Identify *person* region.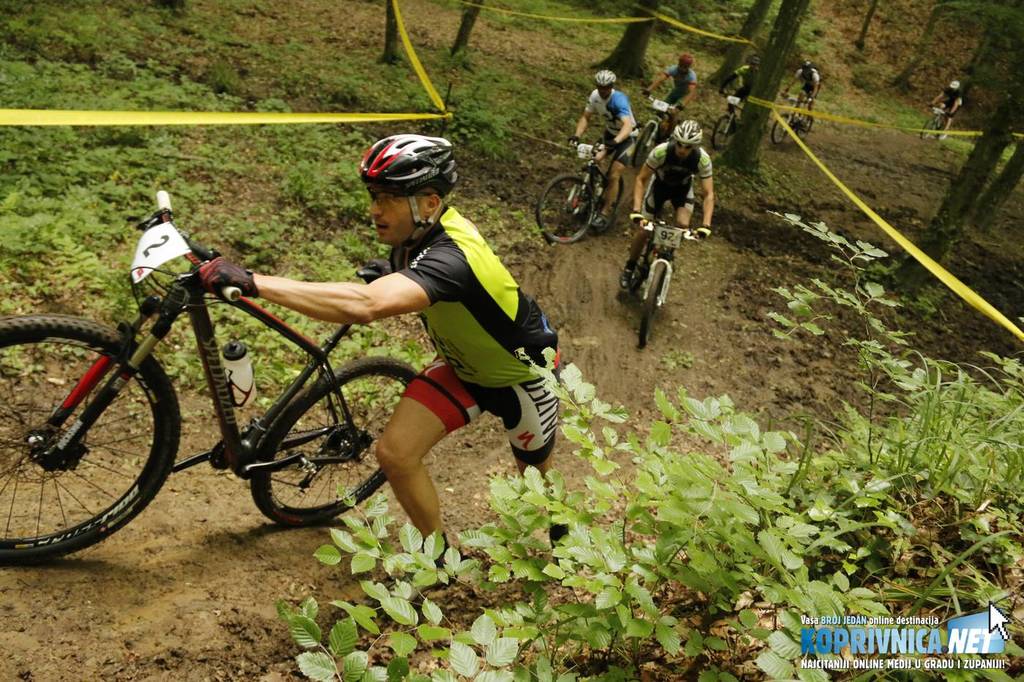
Region: <region>312, 130, 556, 542</region>.
